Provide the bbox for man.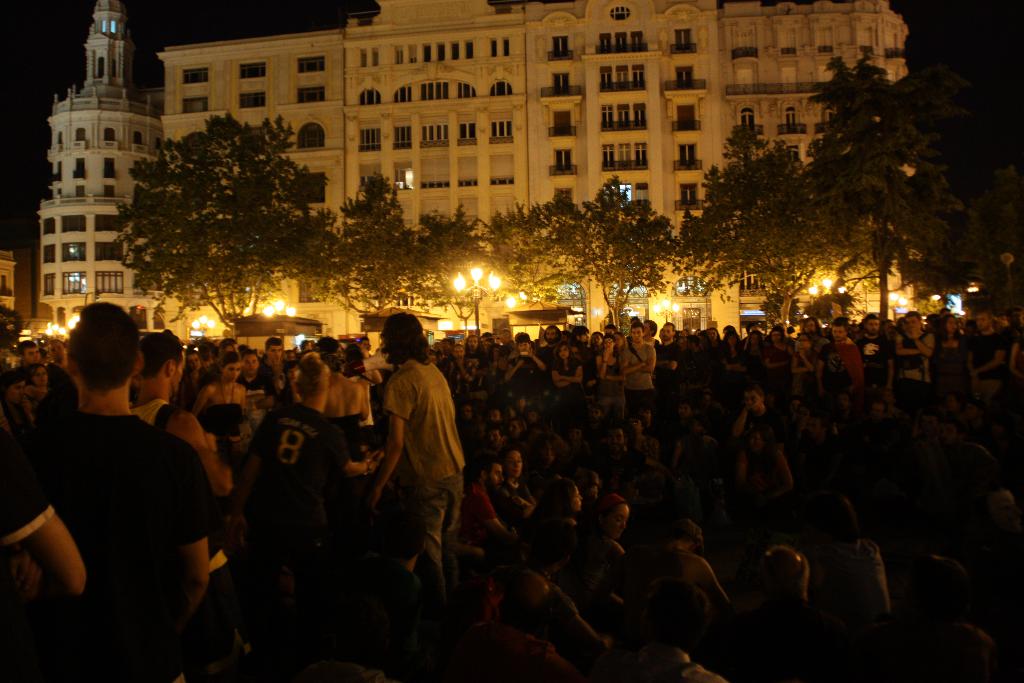
(257, 357, 355, 555).
